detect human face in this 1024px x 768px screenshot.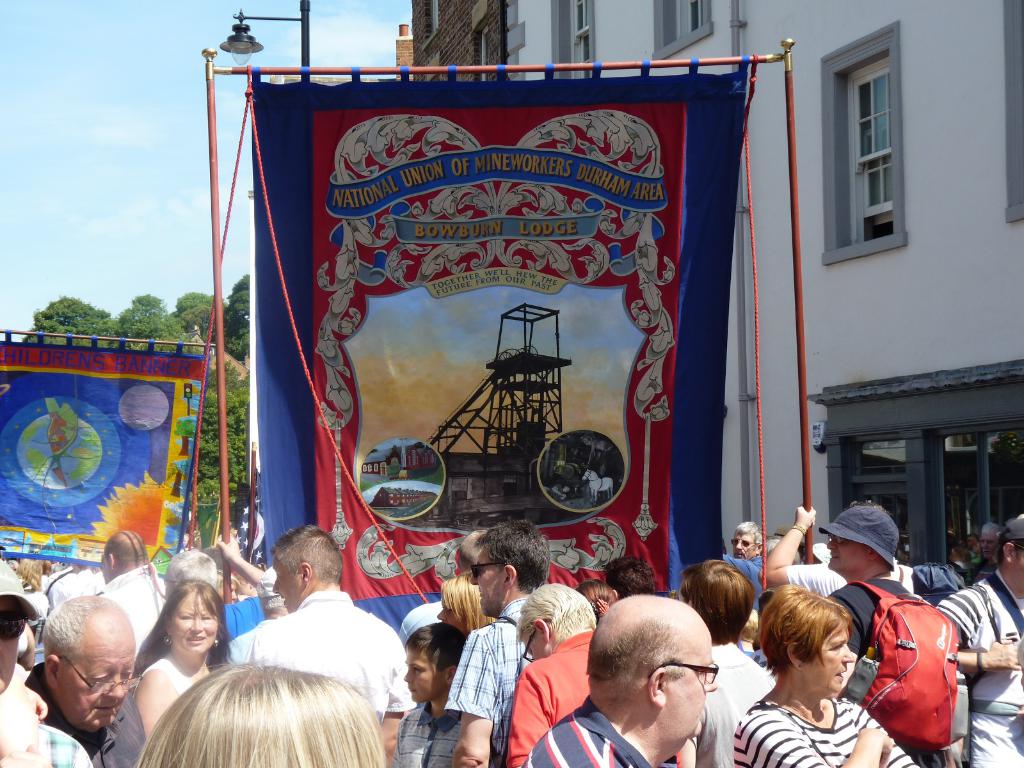
Detection: left=797, top=625, right=856, bottom=688.
